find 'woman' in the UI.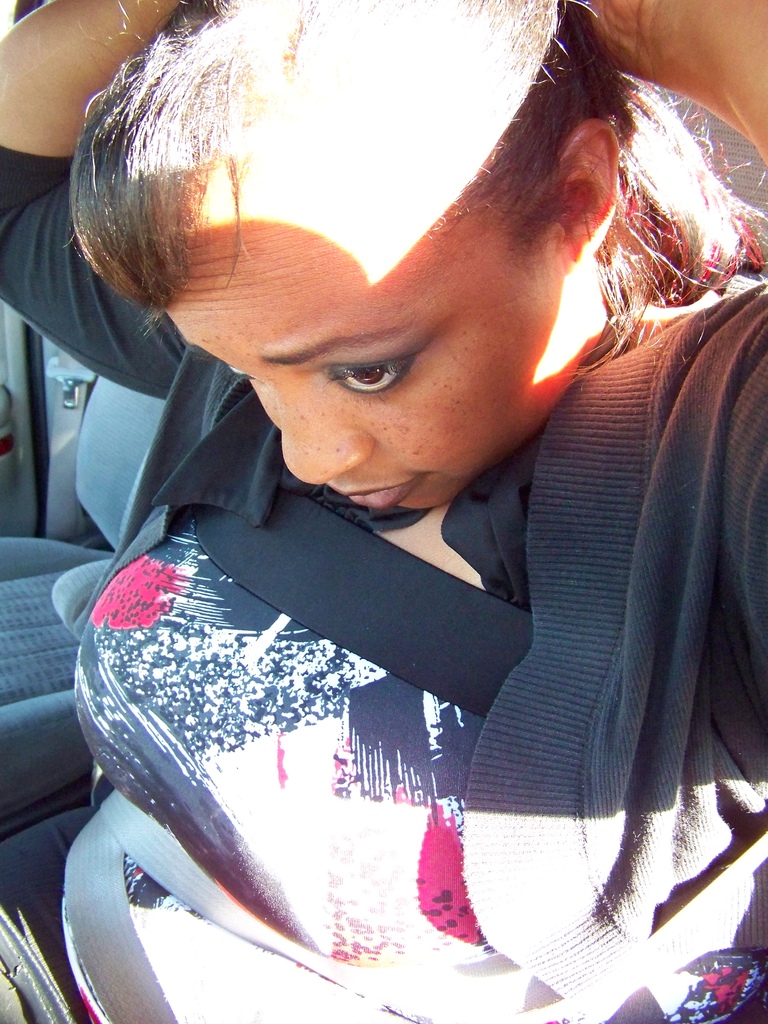
UI element at bbox=[57, 0, 712, 1023].
